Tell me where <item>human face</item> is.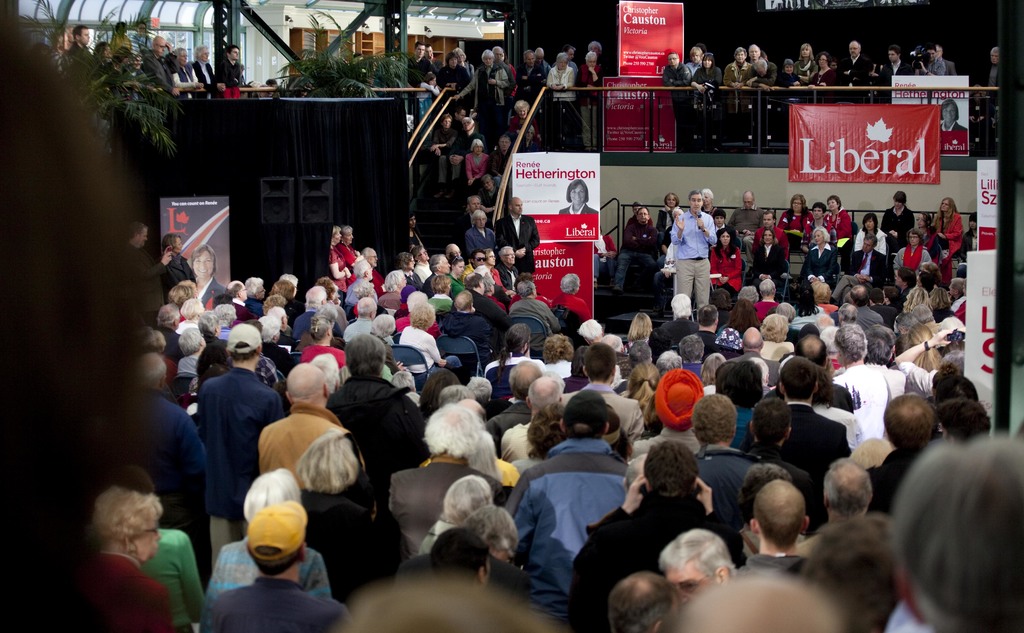
<item>human face</item> is at crop(669, 206, 682, 217).
